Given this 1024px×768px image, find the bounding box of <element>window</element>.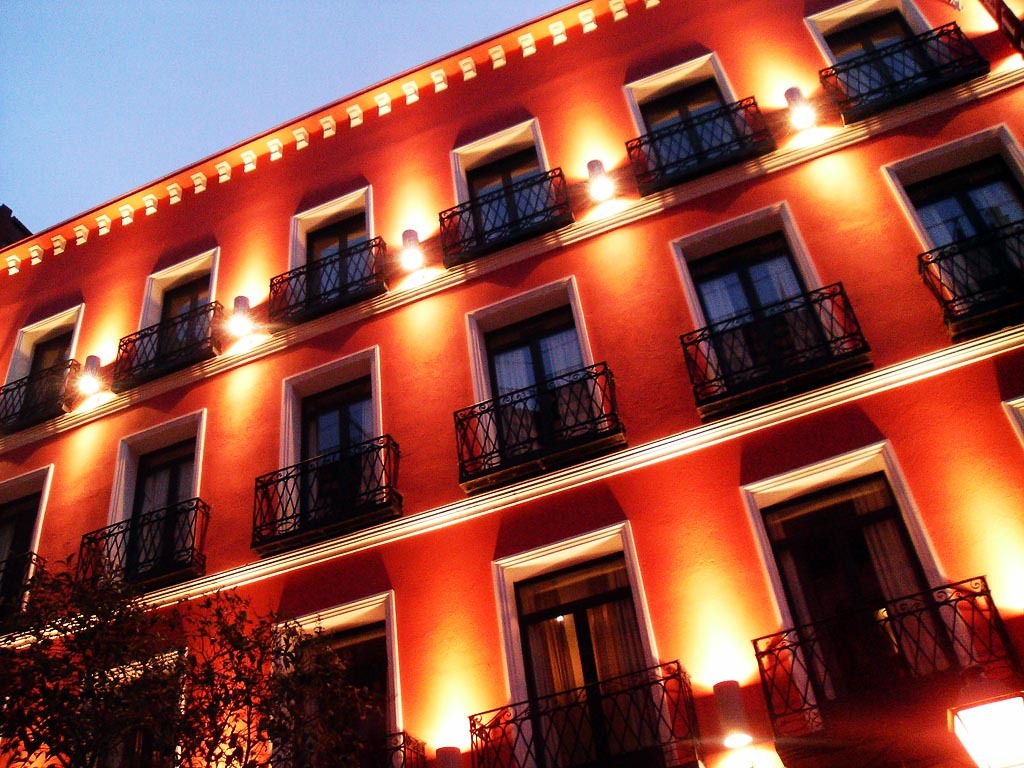
rect(521, 545, 660, 767).
